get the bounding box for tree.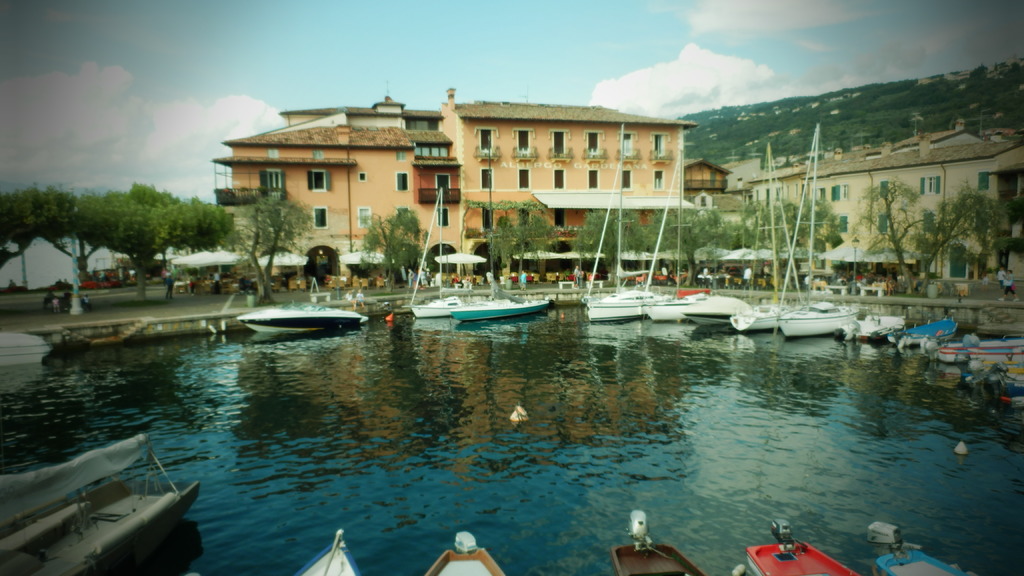
BBox(358, 204, 430, 292).
